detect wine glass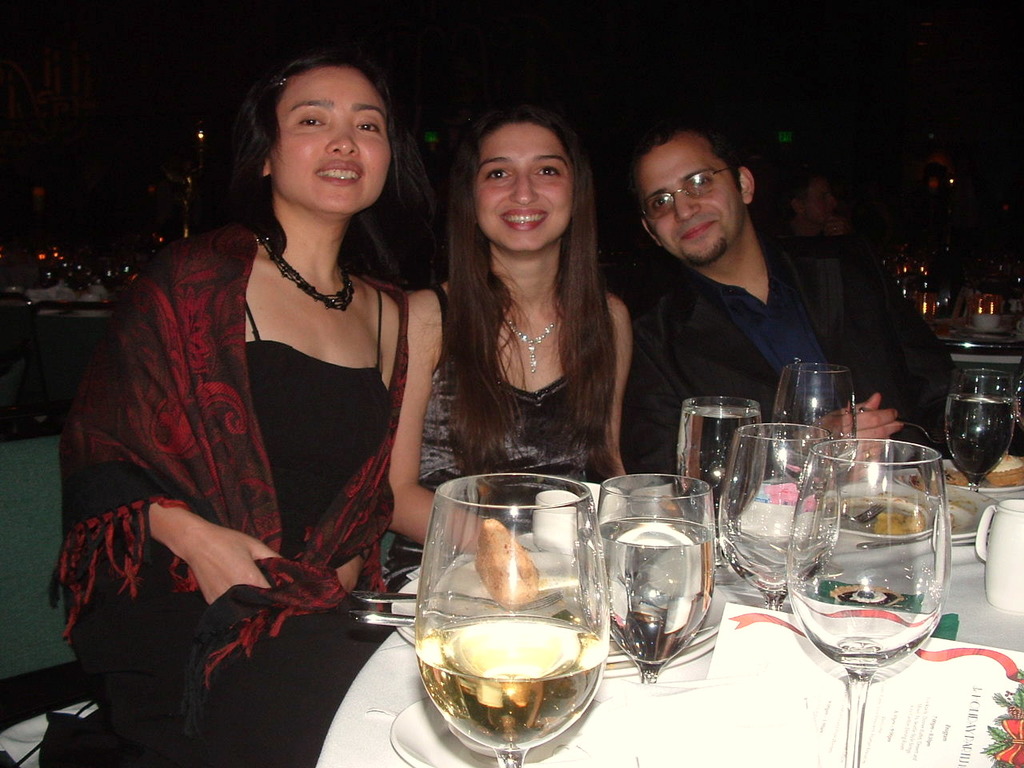
bbox(946, 368, 1020, 496)
